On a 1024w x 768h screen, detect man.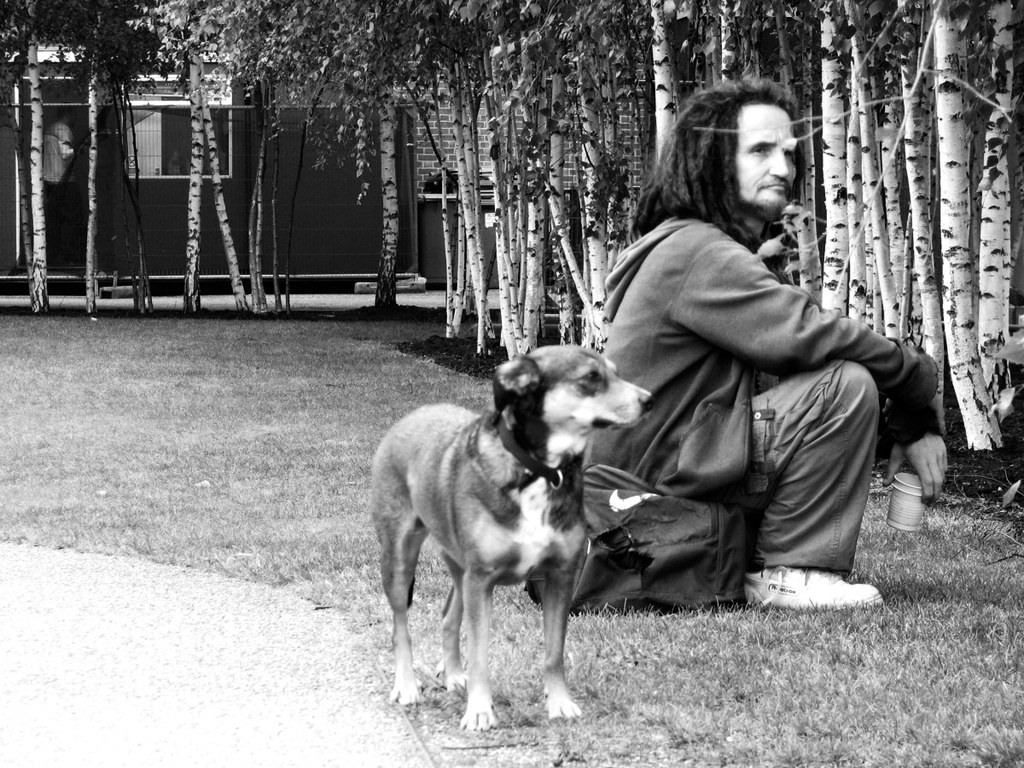
locate(591, 111, 922, 631).
